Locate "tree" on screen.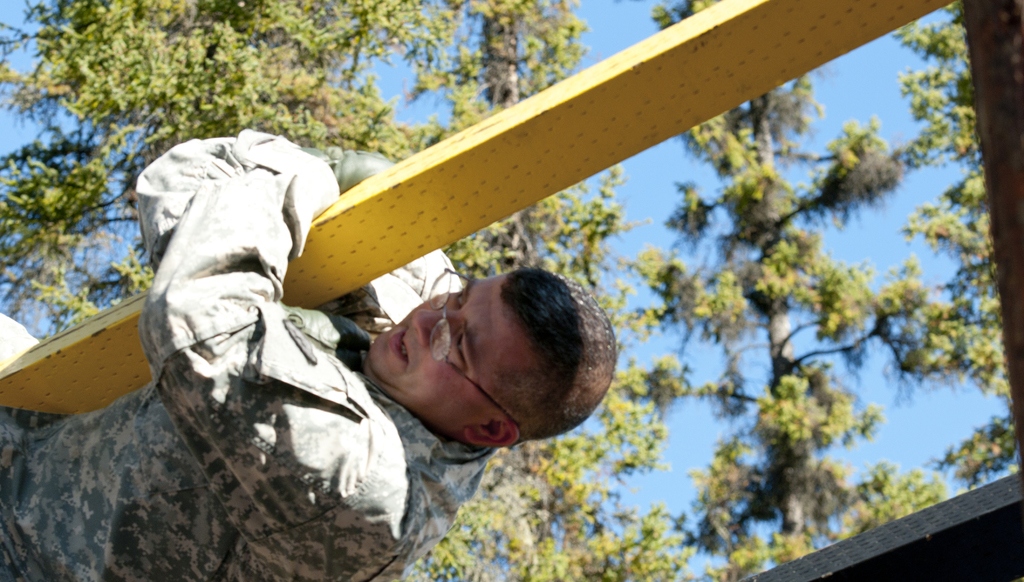
On screen at (left=630, top=0, right=903, bottom=551).
